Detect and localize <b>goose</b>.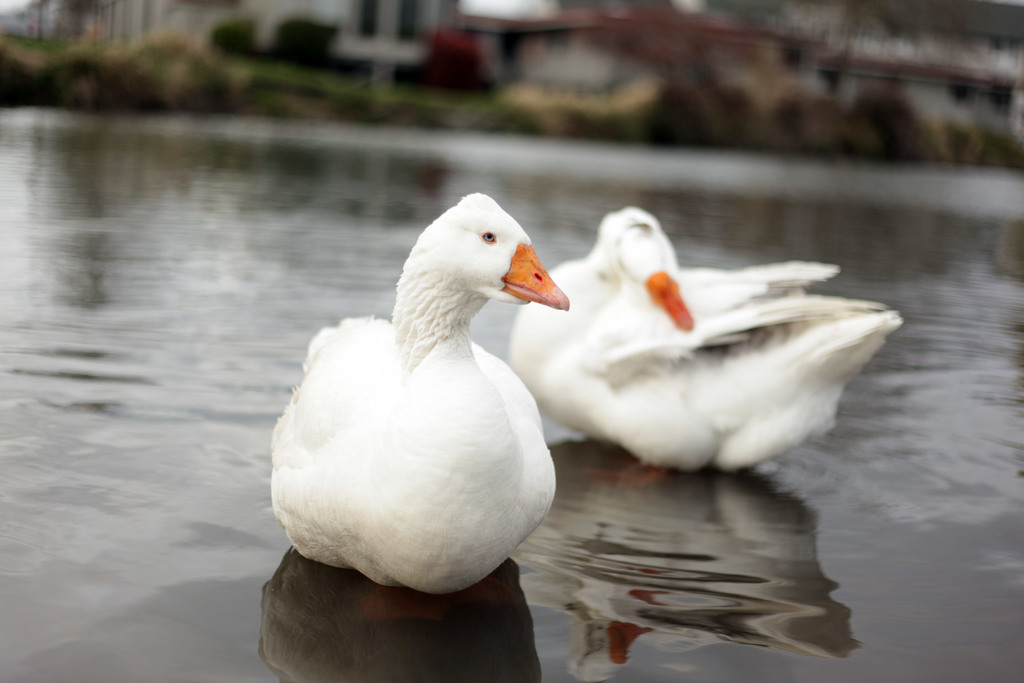
Localized at [x1=506, y1=207, x2=902, y2=478].
